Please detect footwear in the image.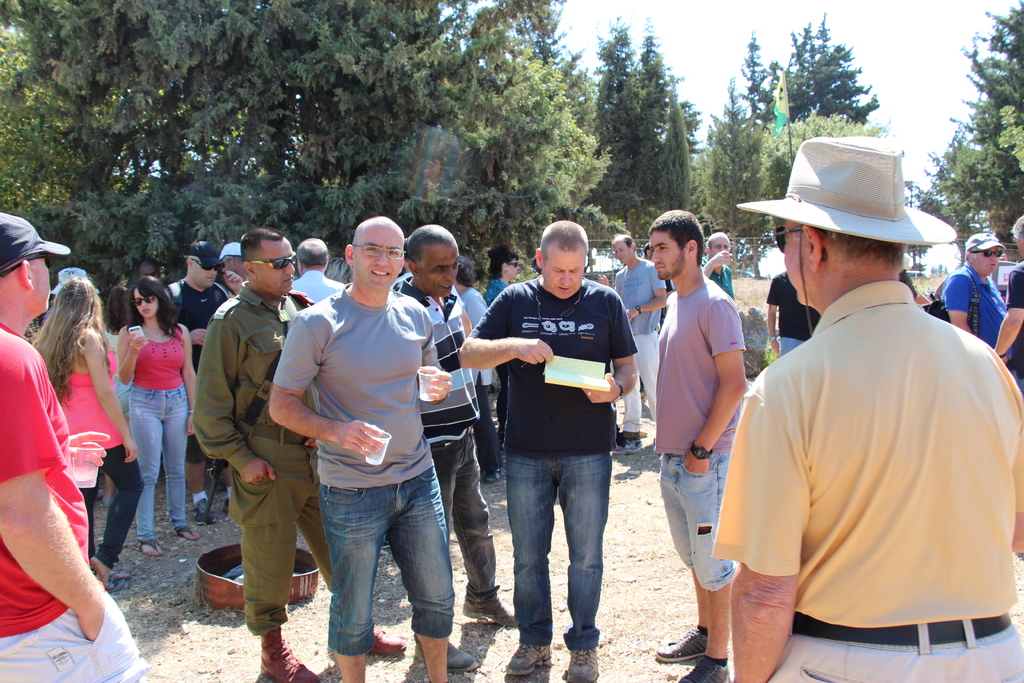
(left=173, top=524, right=202, bottom=541).
